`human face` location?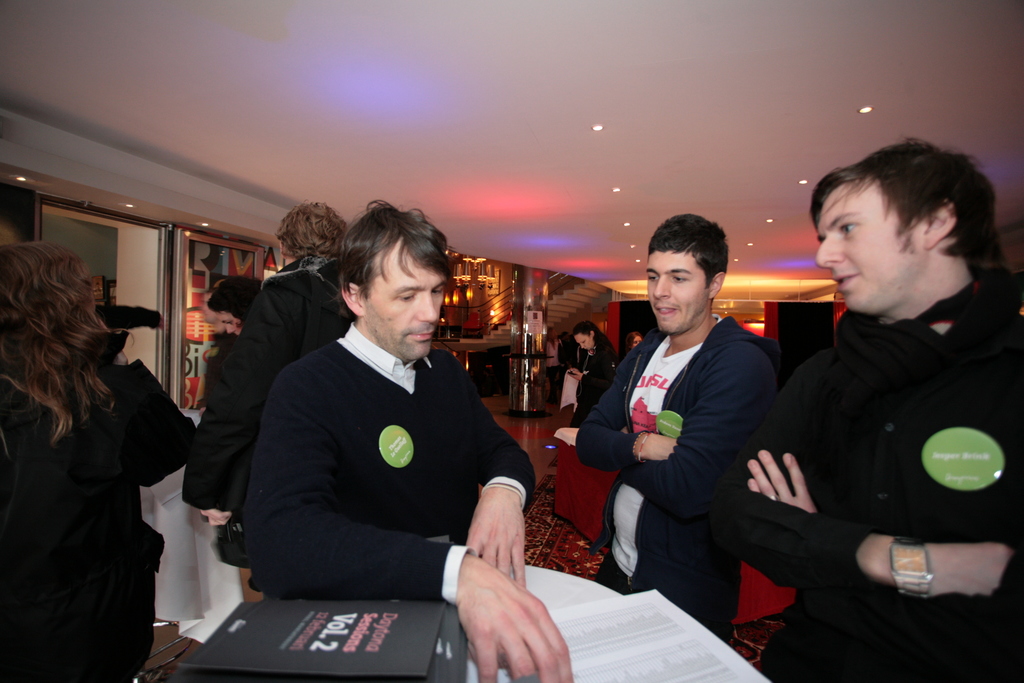
crop(646, 249, 706, 338)
